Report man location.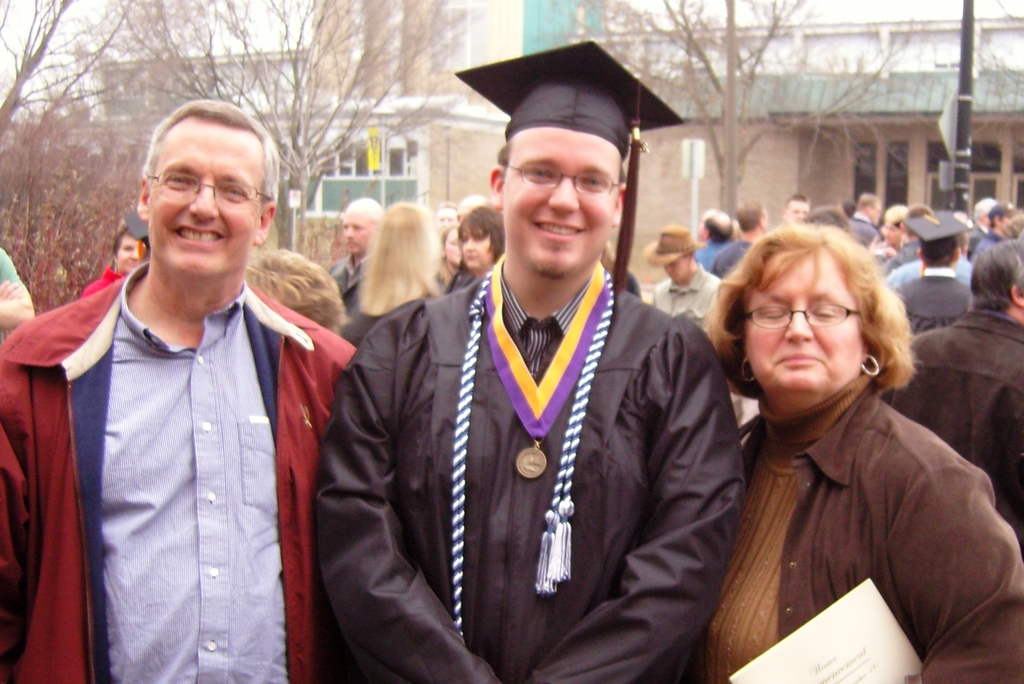
Report: <bbox>641, 224, 723, 332</bbox>.
